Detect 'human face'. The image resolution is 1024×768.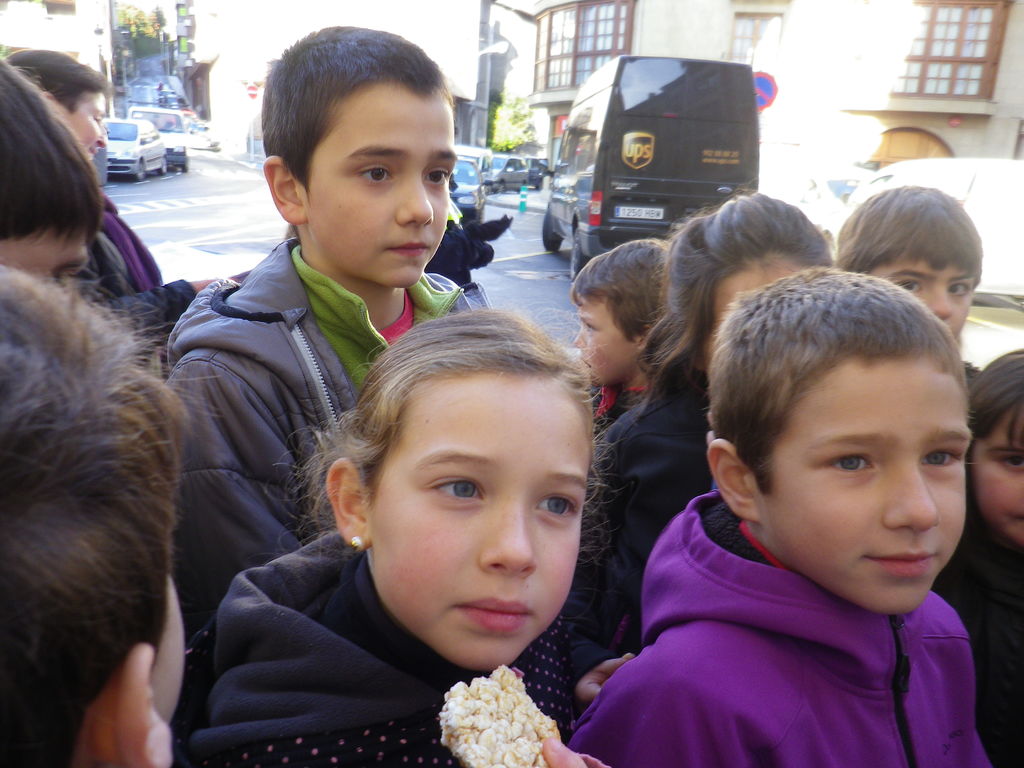
select_region(969, 397, 1021, 550).
